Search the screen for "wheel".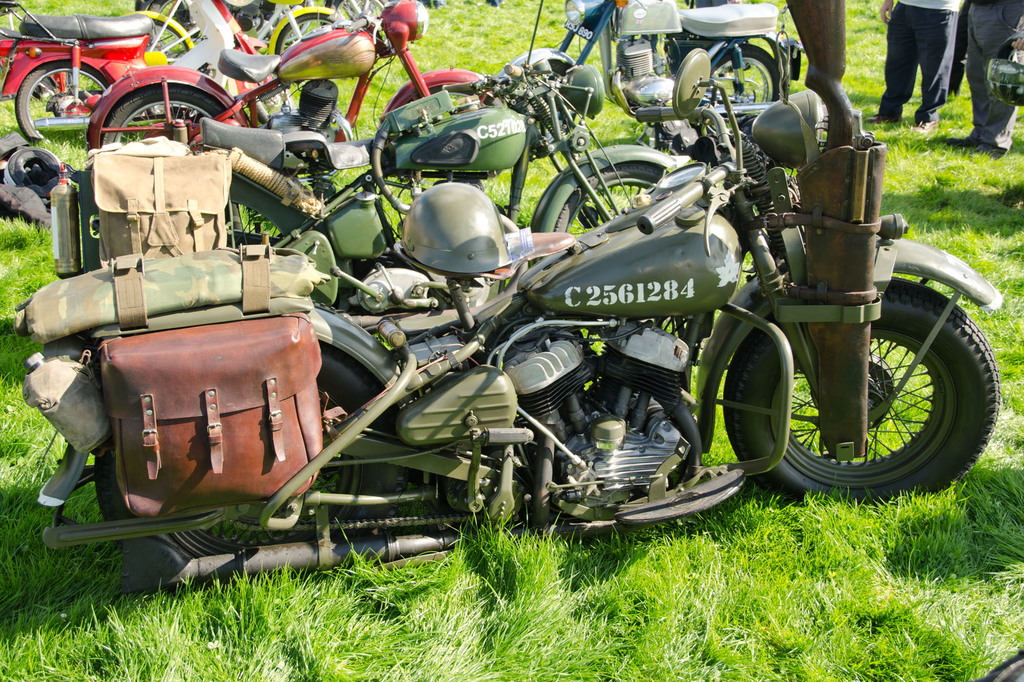
Found at 144,0,199,63.
